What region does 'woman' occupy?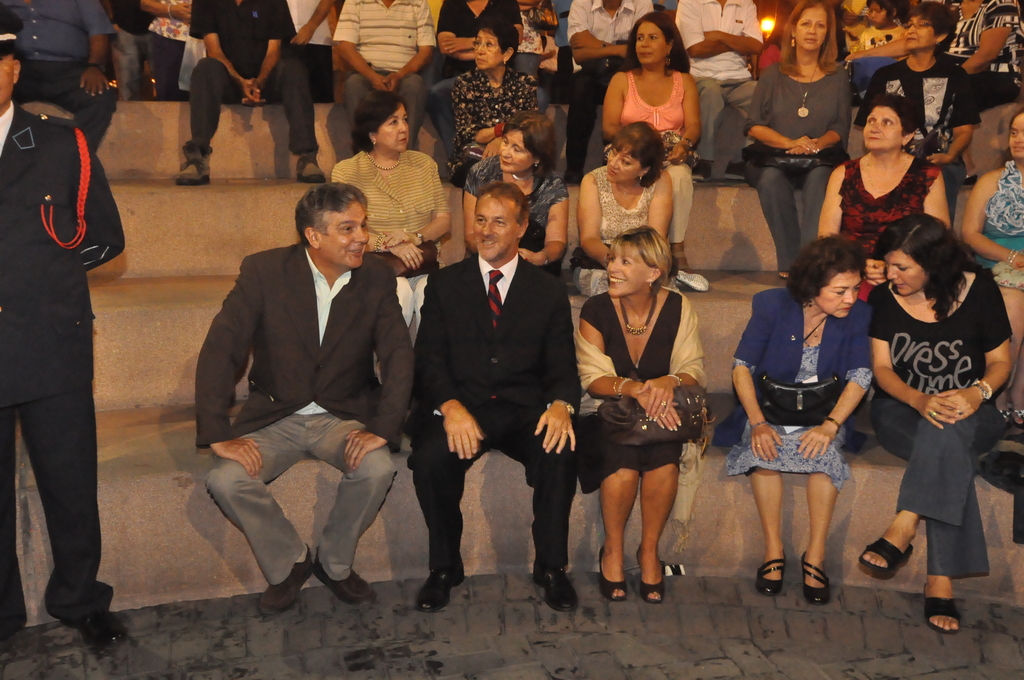
select_region(814, 88, 954, 306).
